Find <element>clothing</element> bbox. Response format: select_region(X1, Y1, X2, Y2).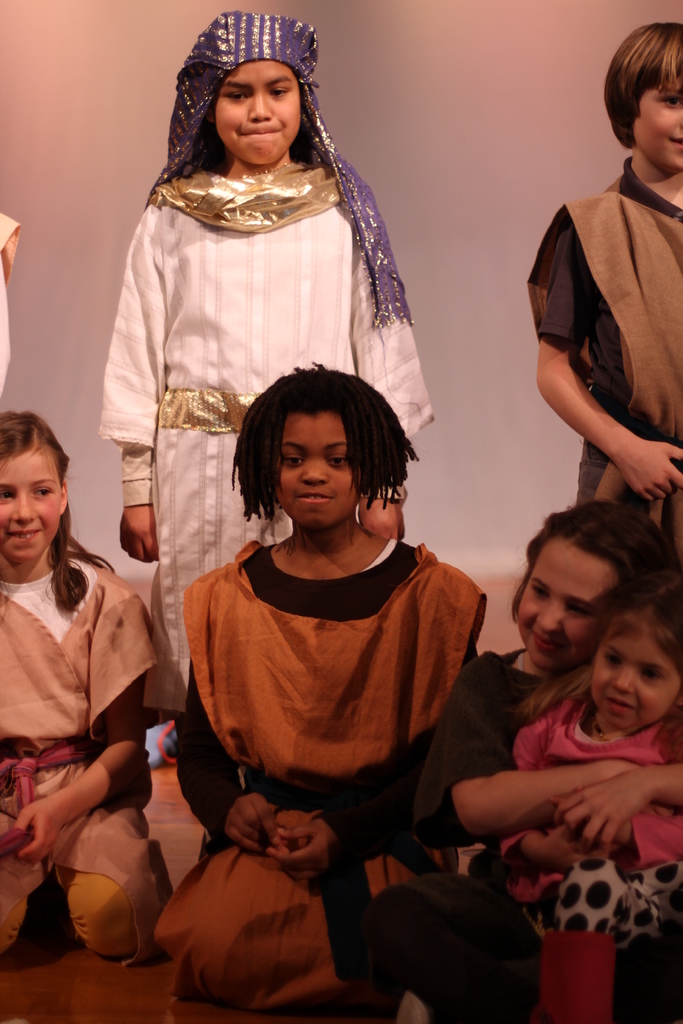
select_region(539, 120, 673, 536).
